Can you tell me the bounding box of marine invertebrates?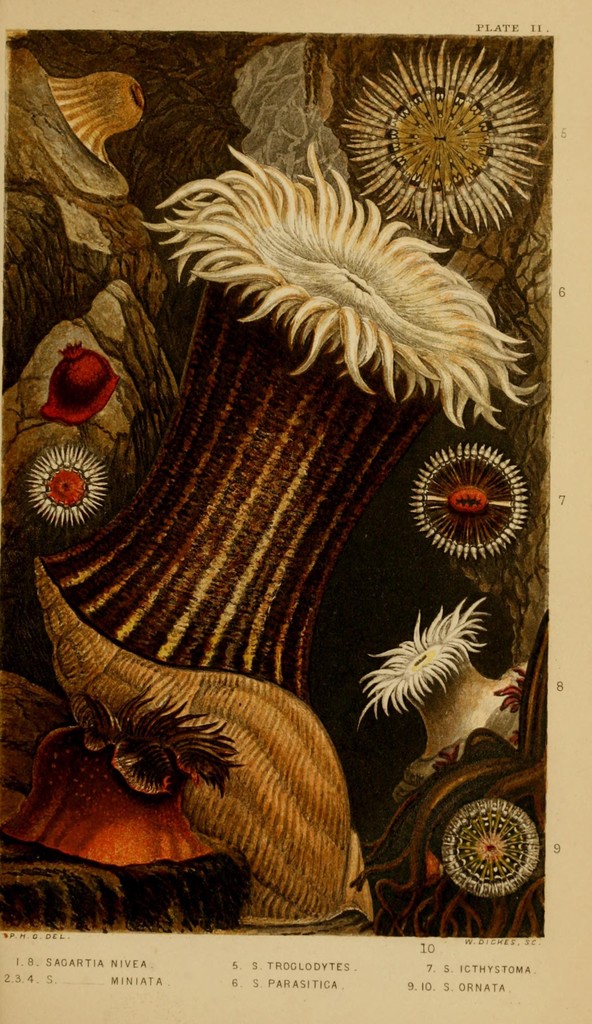
l=4, t=669, r=254, b=929.
